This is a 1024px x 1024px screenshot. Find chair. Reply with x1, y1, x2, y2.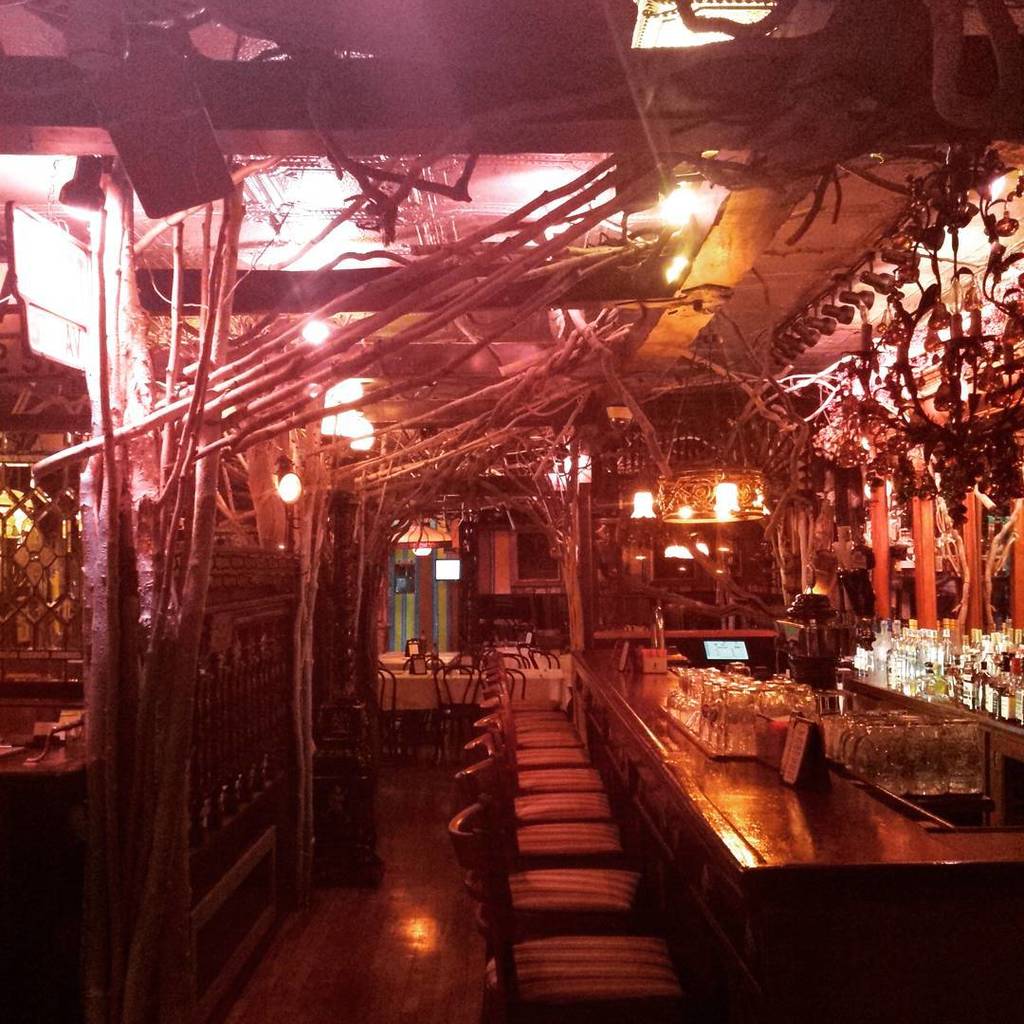
402, 651, 441, 678.
